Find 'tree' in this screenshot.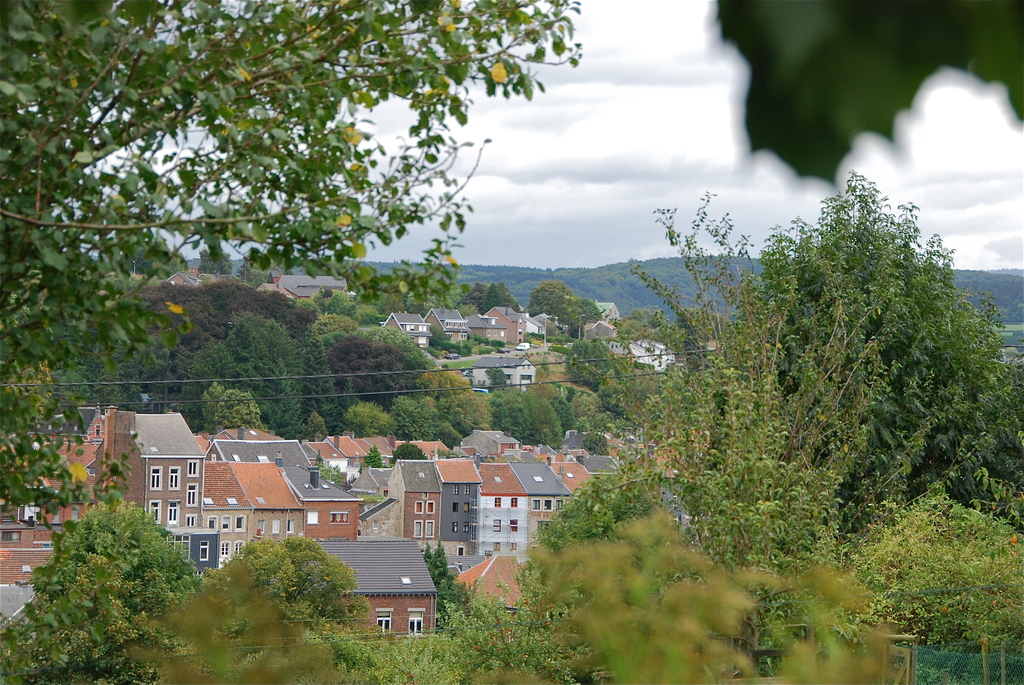
The bounding box for 'tree' is BBox(225, 322, 269, 379).
